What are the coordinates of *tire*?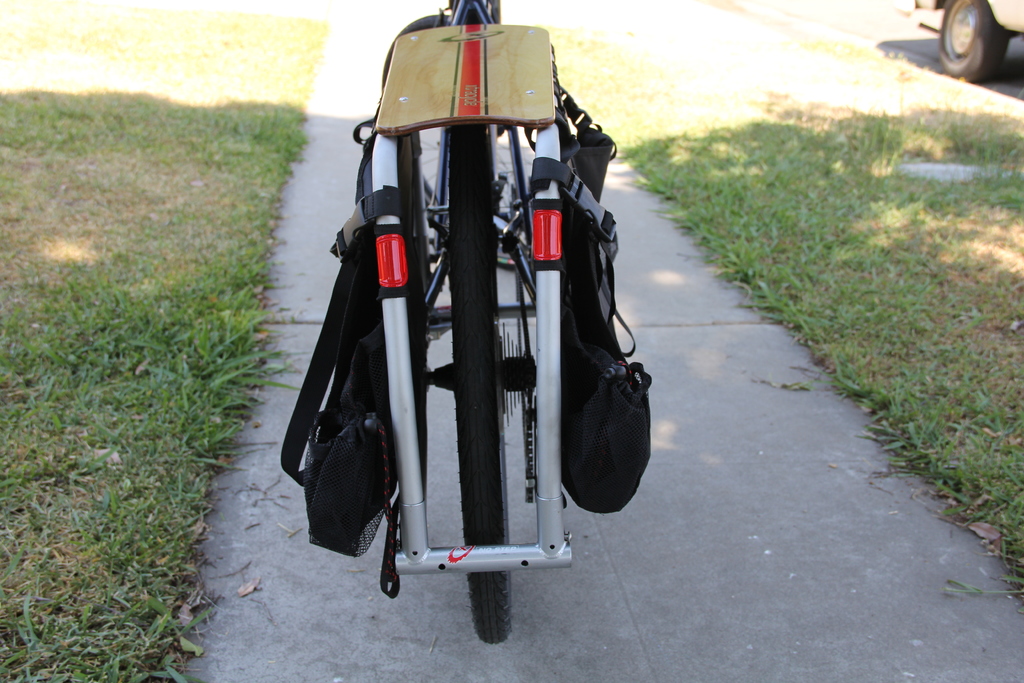
[left=383, top=14, right=538, bottom=221].
